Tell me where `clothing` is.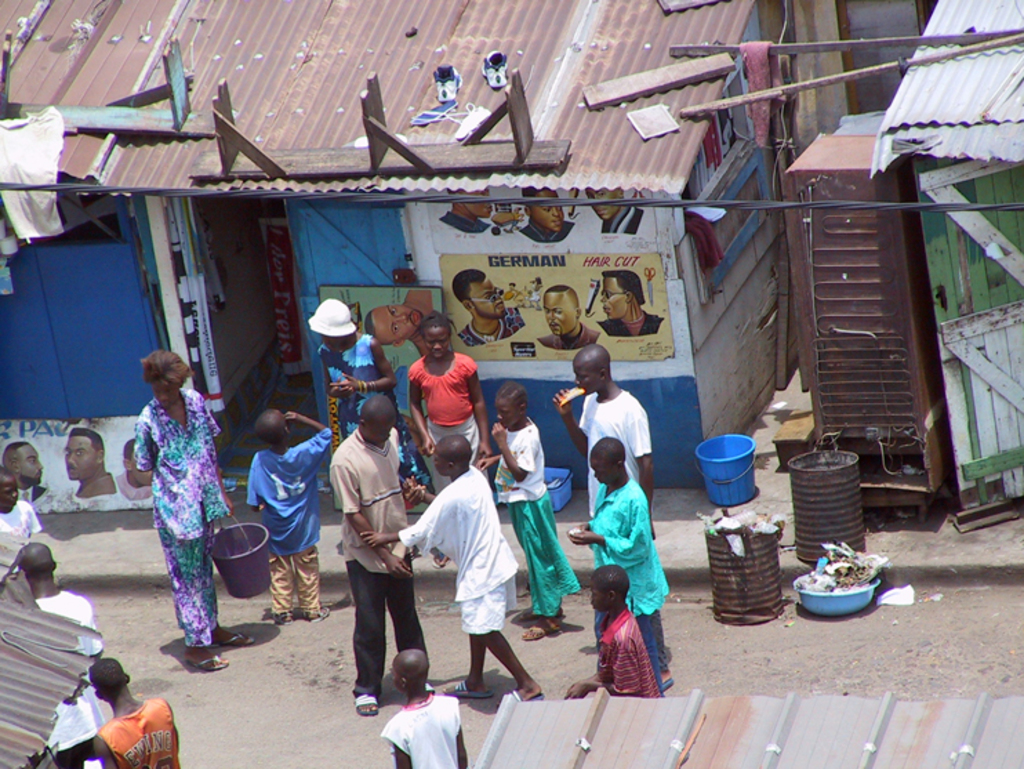
`clothing` is at left=15, top=478, right=47, bottom=503.
